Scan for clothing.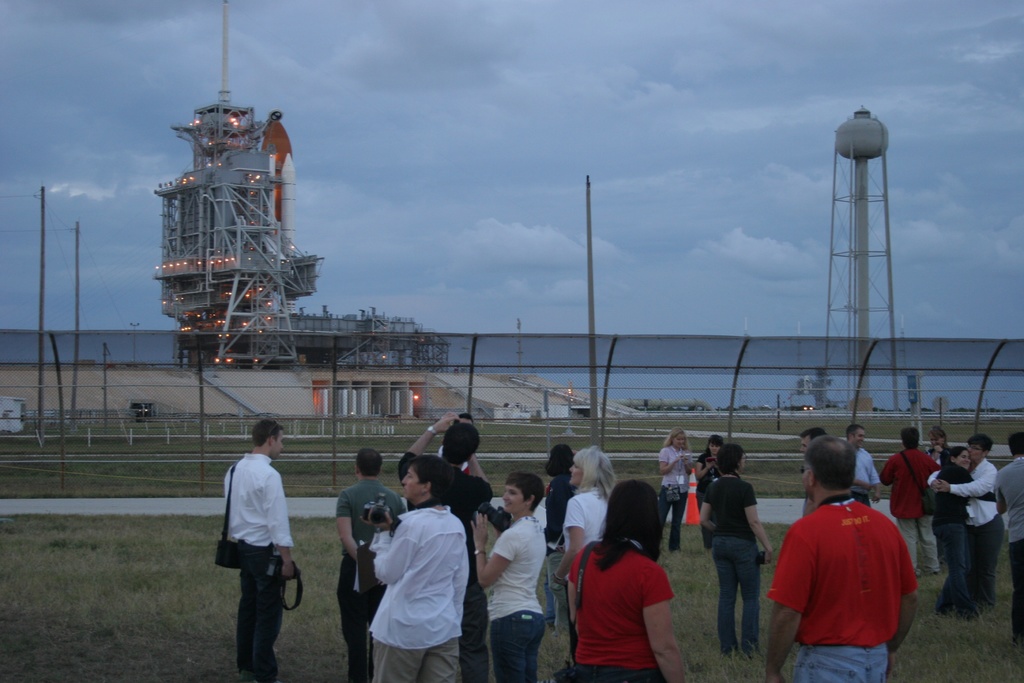
Scan result: BBox(922, 457, 1002, 597).
